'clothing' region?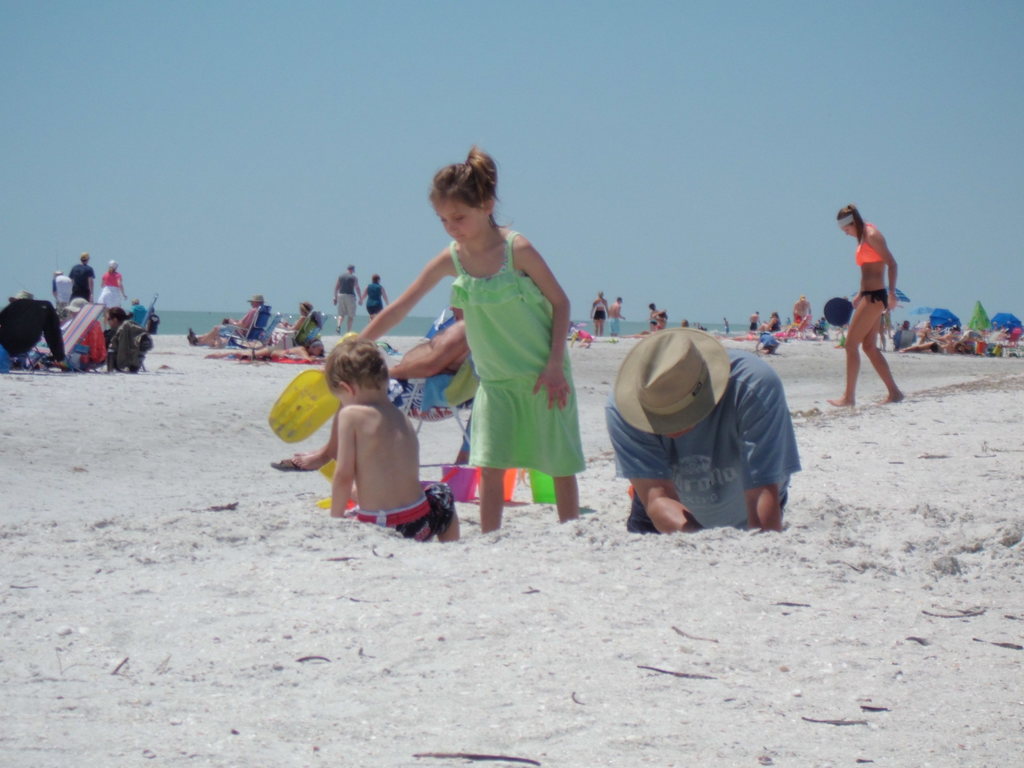
box=[72, 261, 92, 305]
